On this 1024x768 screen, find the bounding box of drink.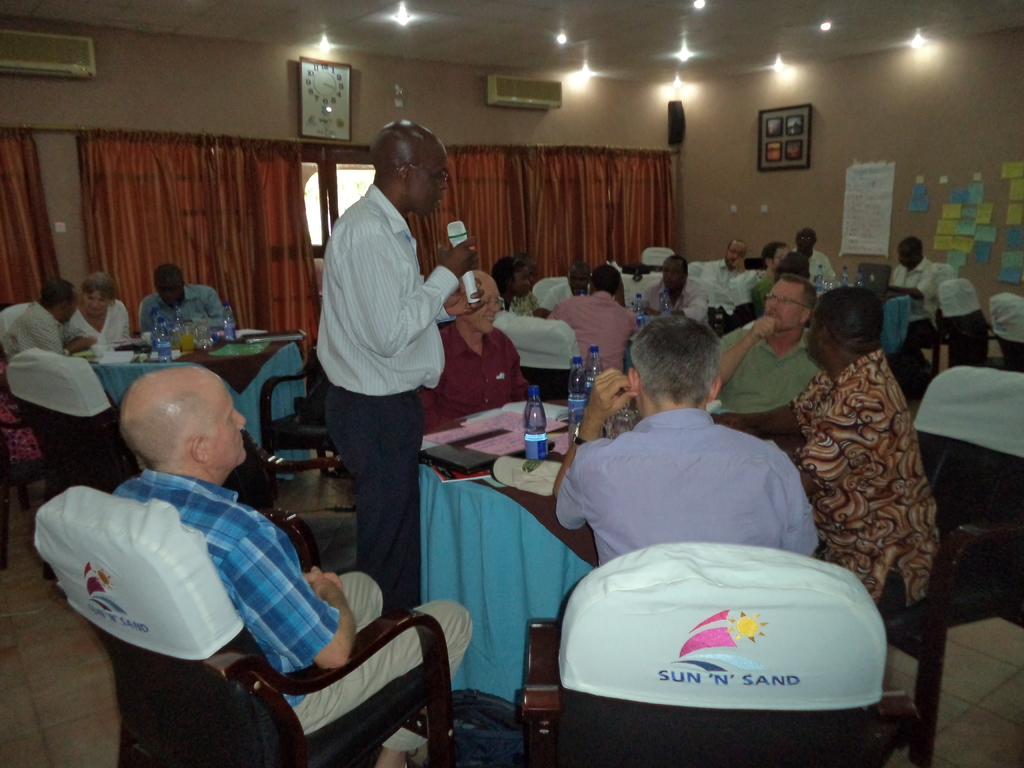
Bounding box: x1=179 y1=335 x2=196 y2=353.
